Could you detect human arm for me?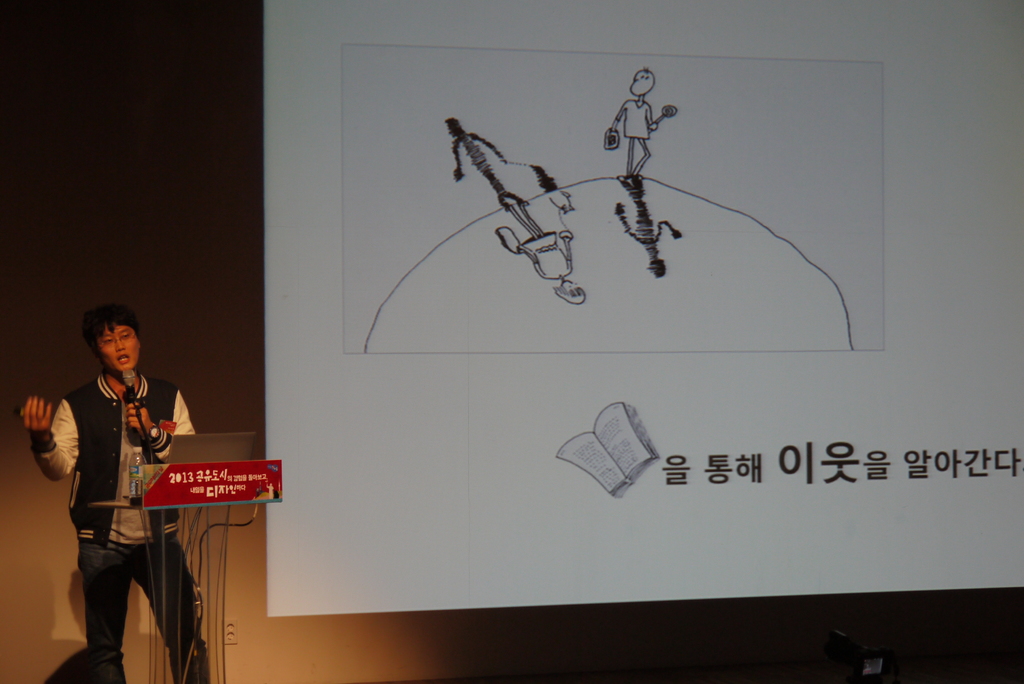
Detection result: Rect(126, 379, 198, 472).
